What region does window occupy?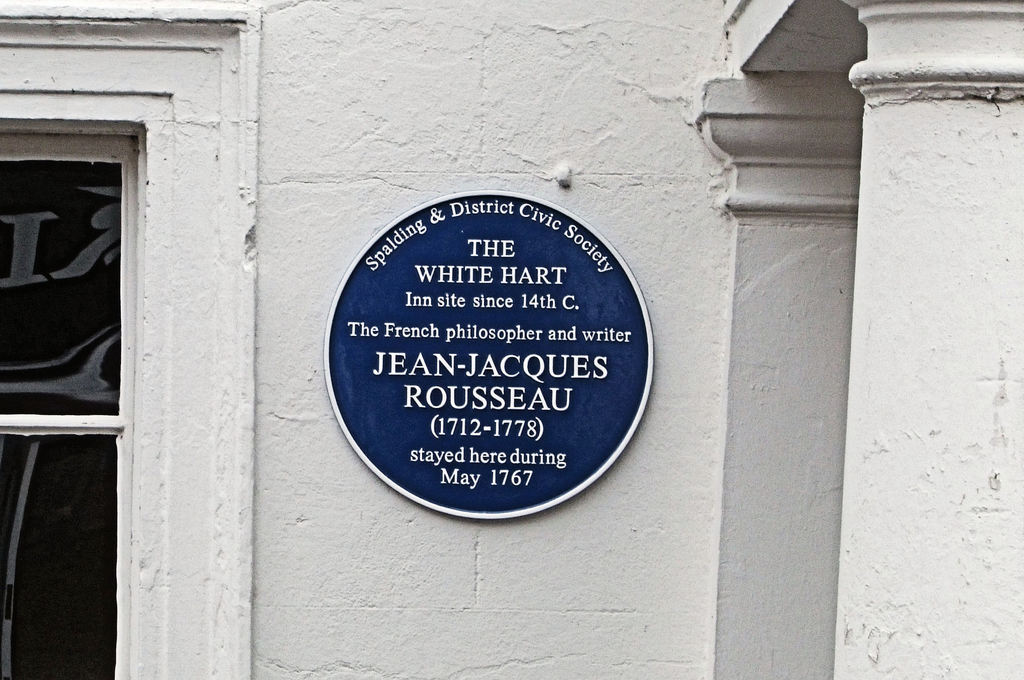
region(20, 113, 129, 387).
